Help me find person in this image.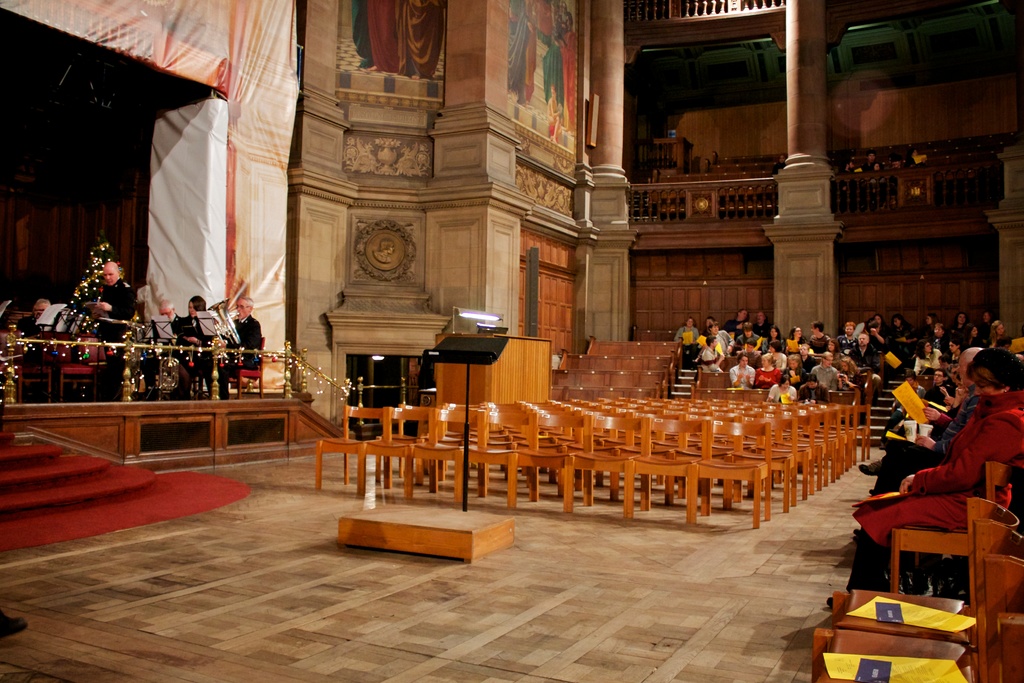
Found it: (8,296,63,397).
